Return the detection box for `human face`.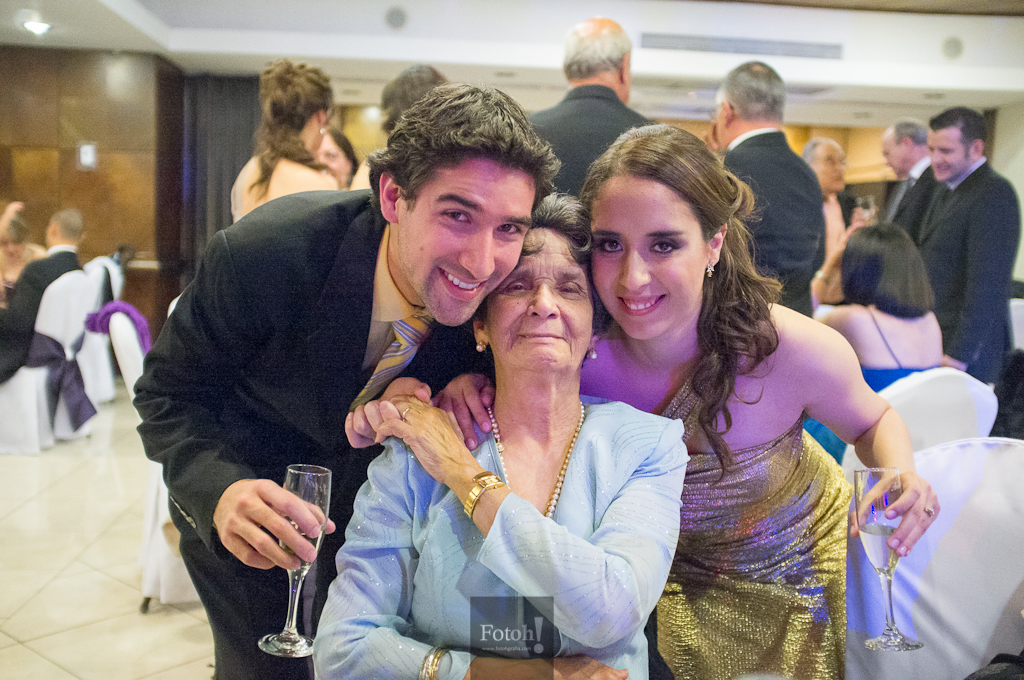
region(589, 173, 704, 335).
